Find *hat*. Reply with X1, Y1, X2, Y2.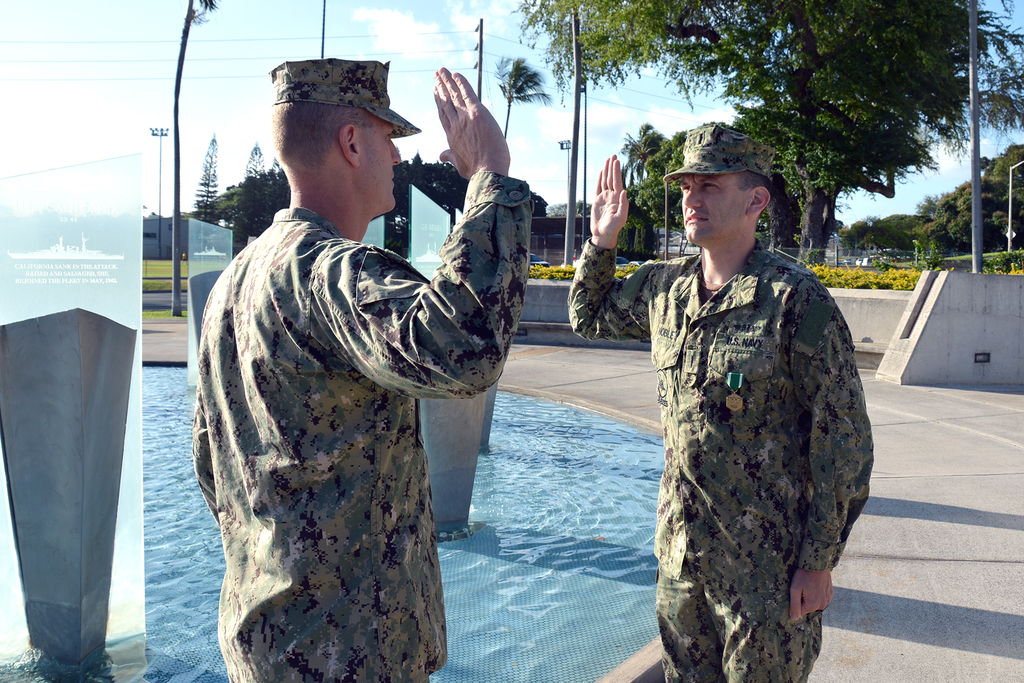
664, 128, 770, 183.
